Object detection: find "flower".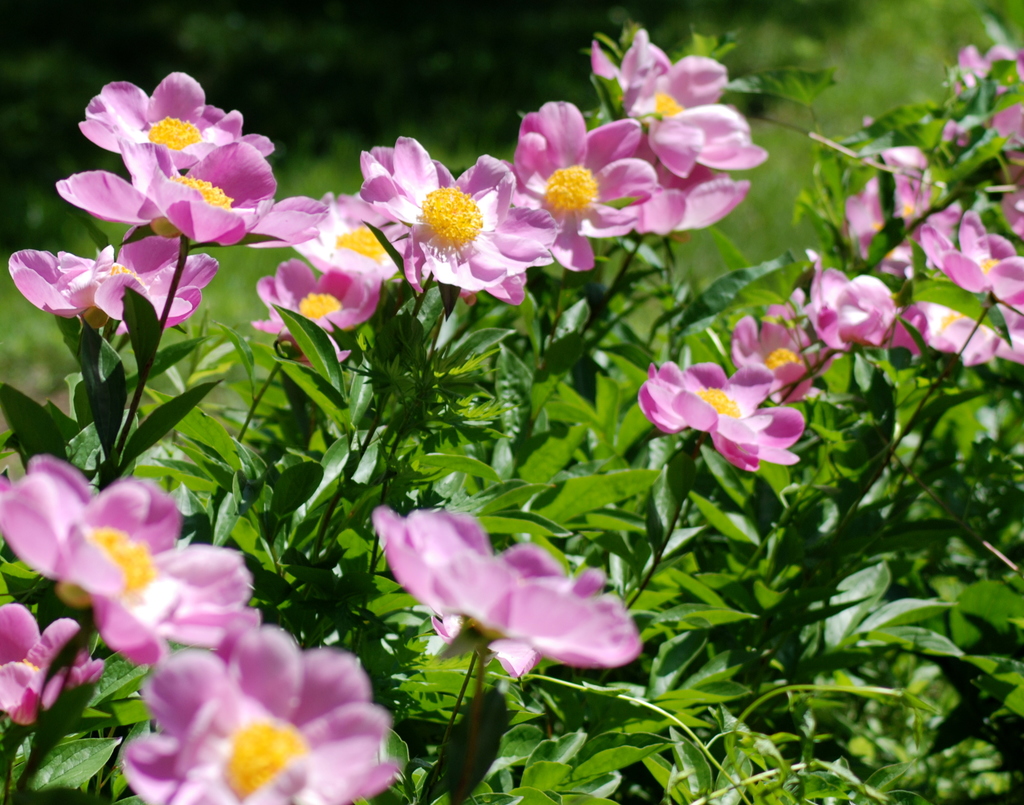
BBox(631, 357, 815, 472).
